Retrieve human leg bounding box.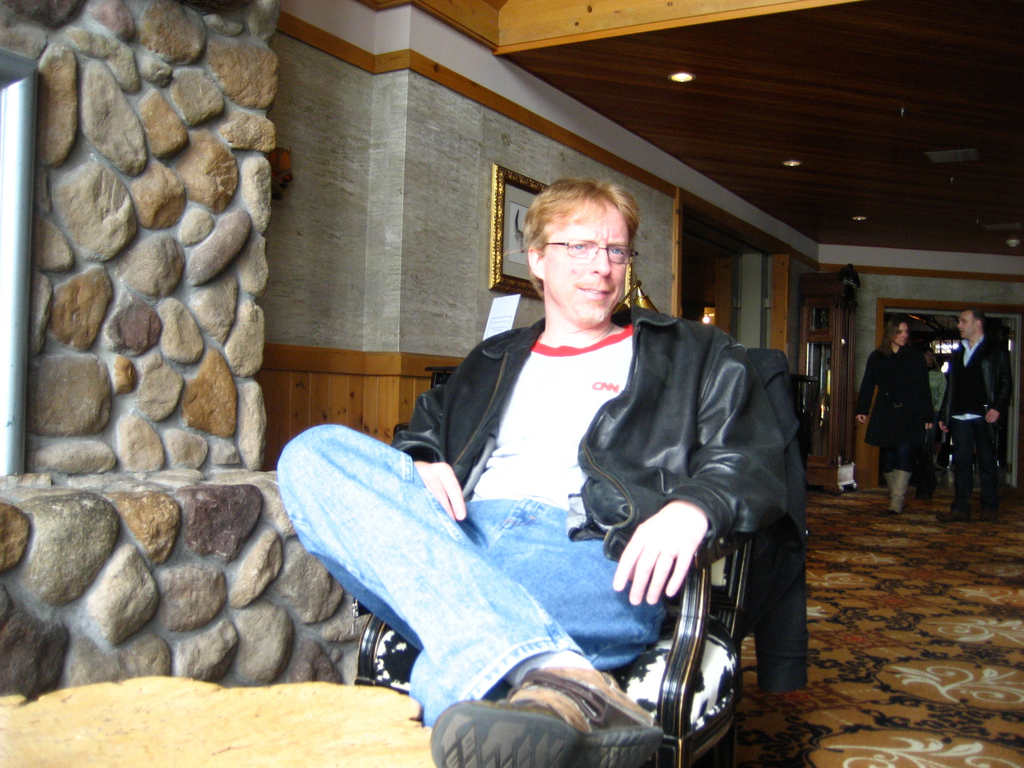
Bounding box: region(271, 420, 665, 767).
